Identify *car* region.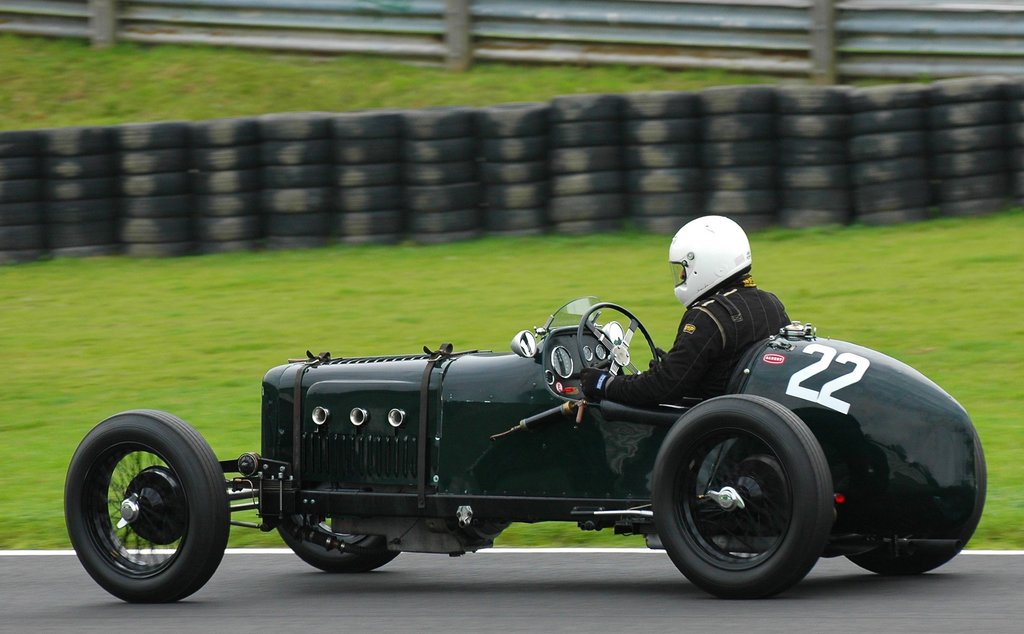
Region: rect(61, 296, 988, 601).
